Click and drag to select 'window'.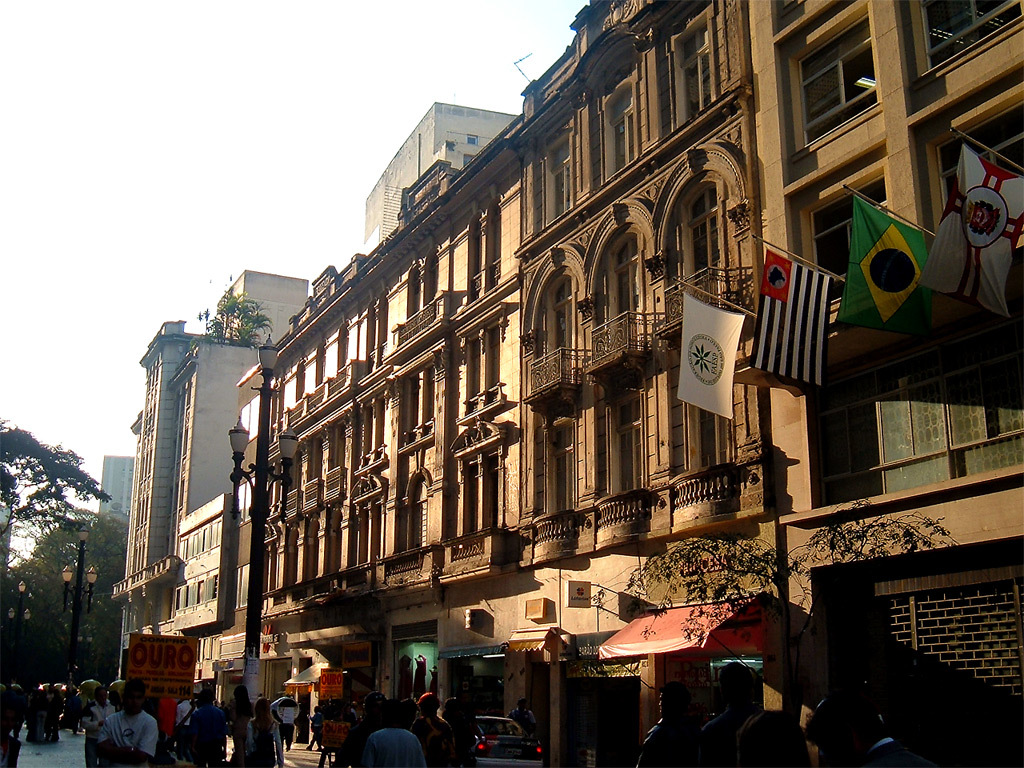
Selection: pyautogui.locateOnScreen(909, 0, 1023, 78).
